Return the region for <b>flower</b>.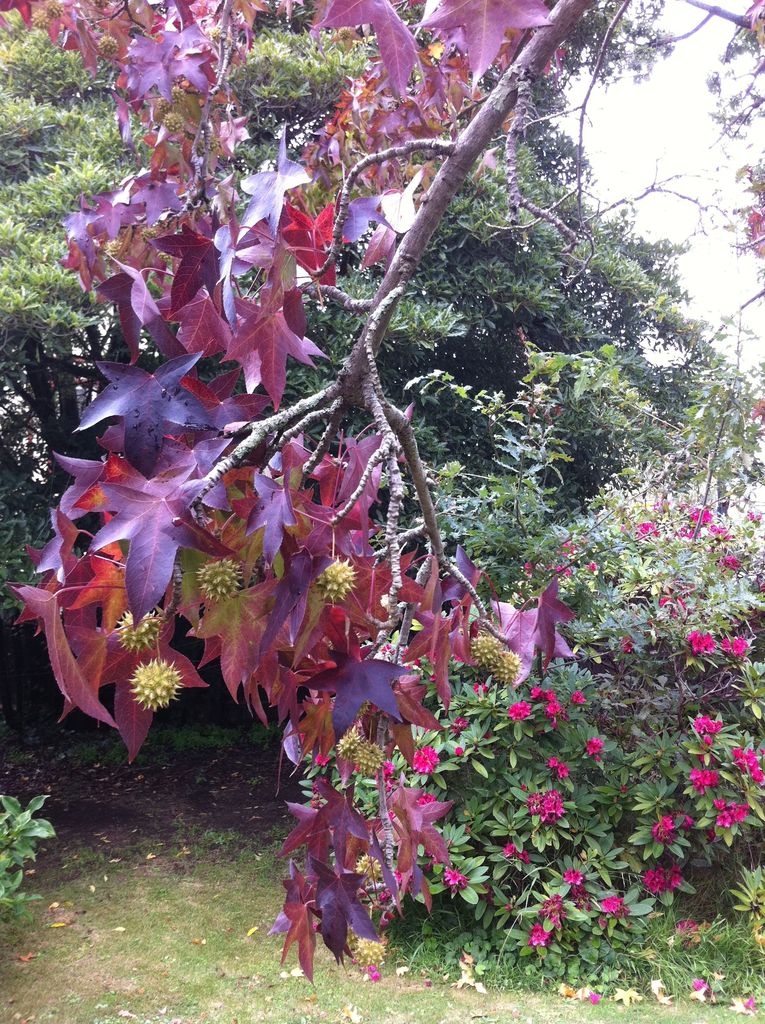
[left=689, top=630, right=713, bottom=652].
